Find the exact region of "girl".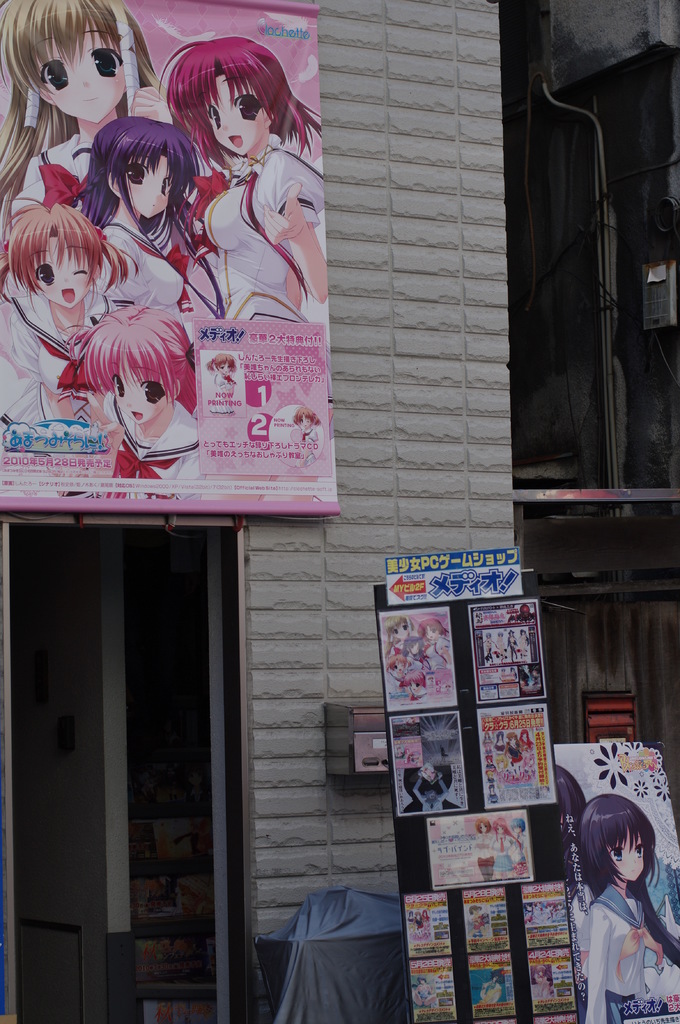
Exact region: bbox=[0, 0, 157, 200].
